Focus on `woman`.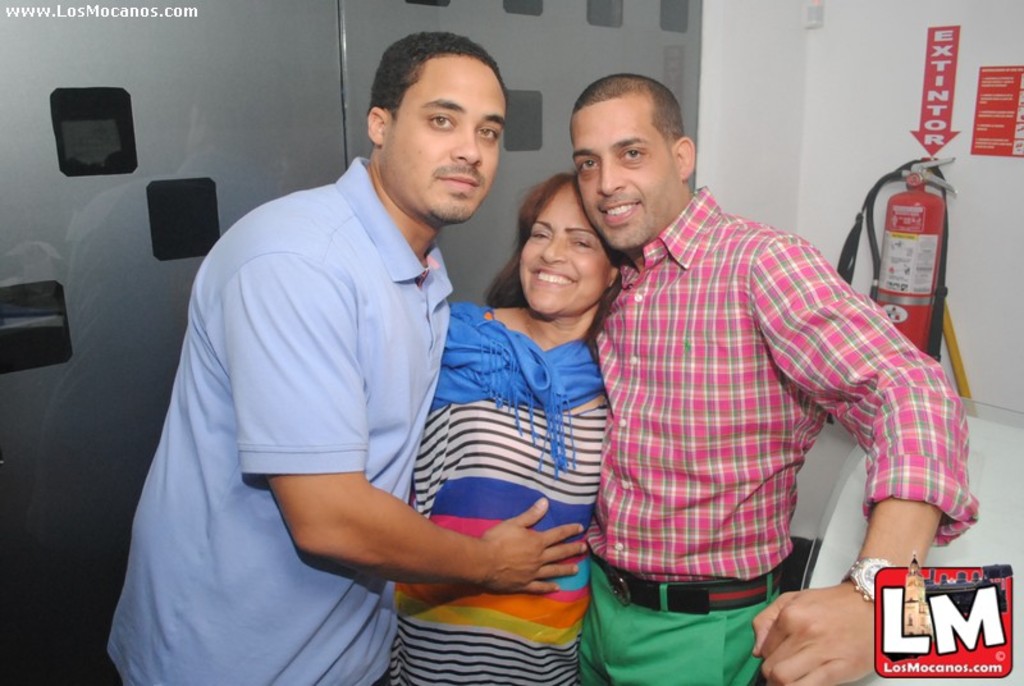
Focused at 393 141 635 678.
